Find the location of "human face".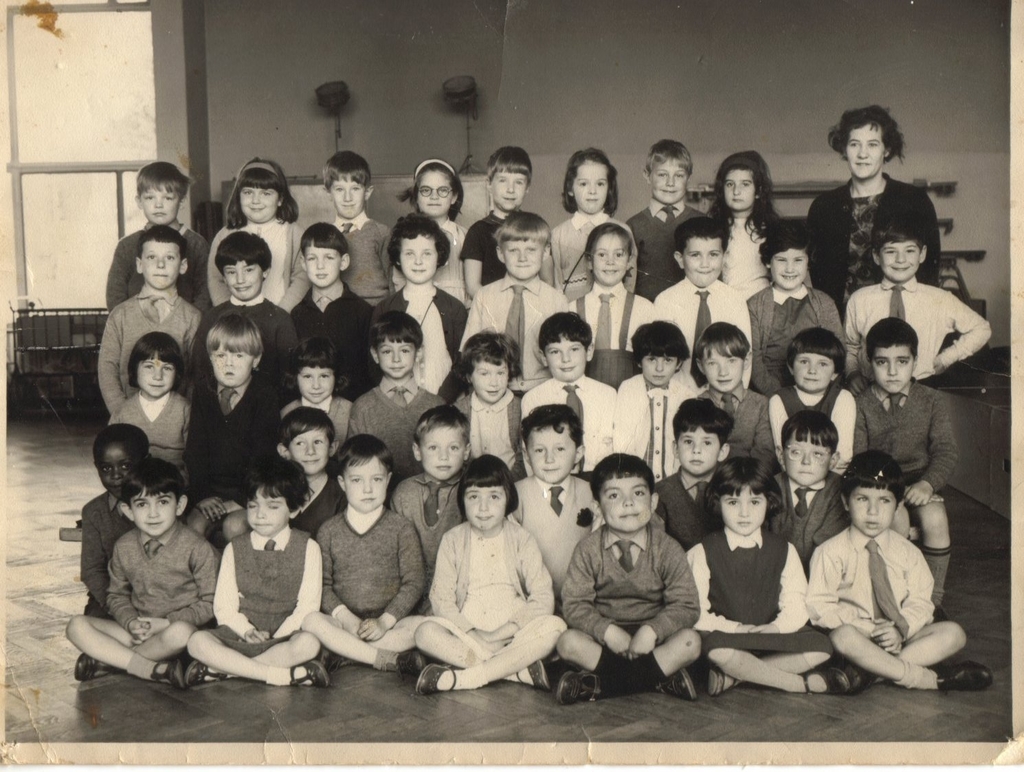
Location: [722,170,758,210].
